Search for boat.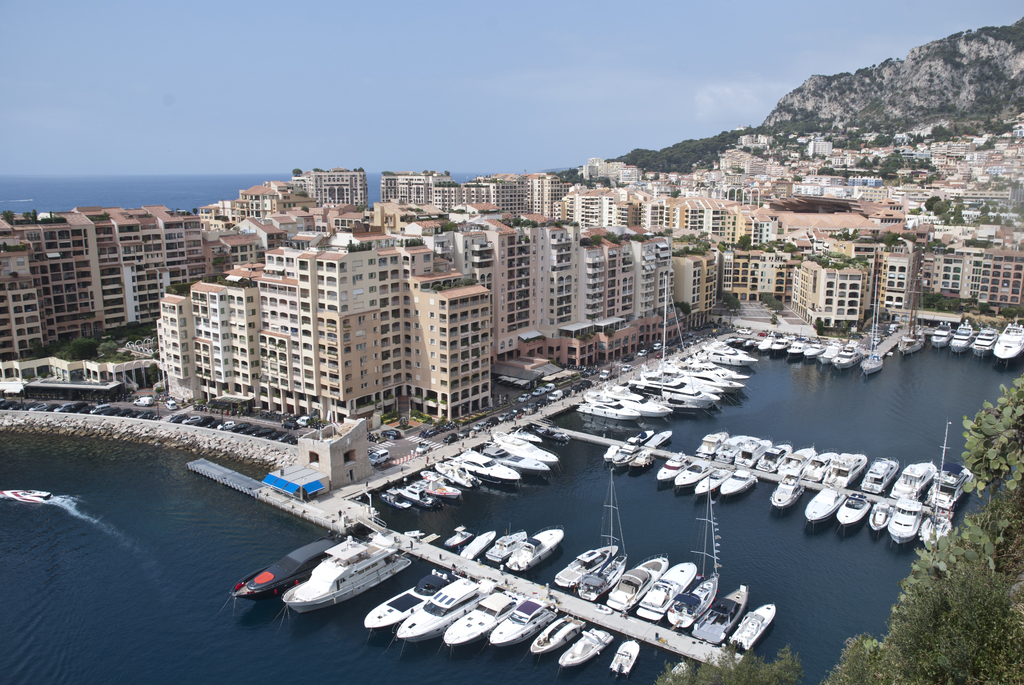
Found at (856, 453, 902, 494).
